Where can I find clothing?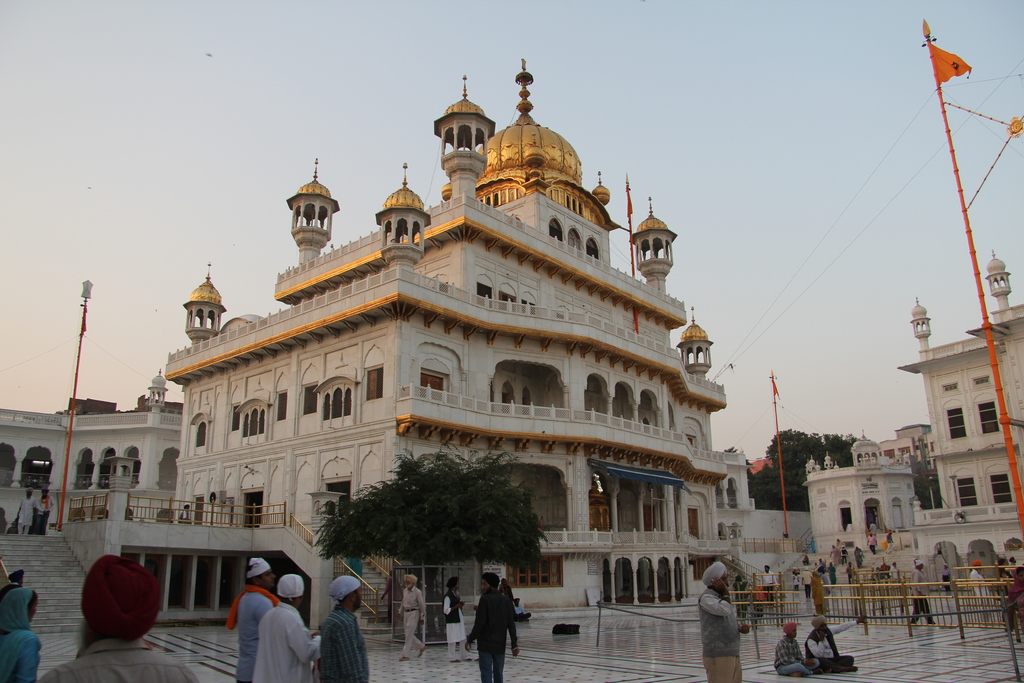
You can find it at x1=17 y1=496 x2=42 y2=536.
